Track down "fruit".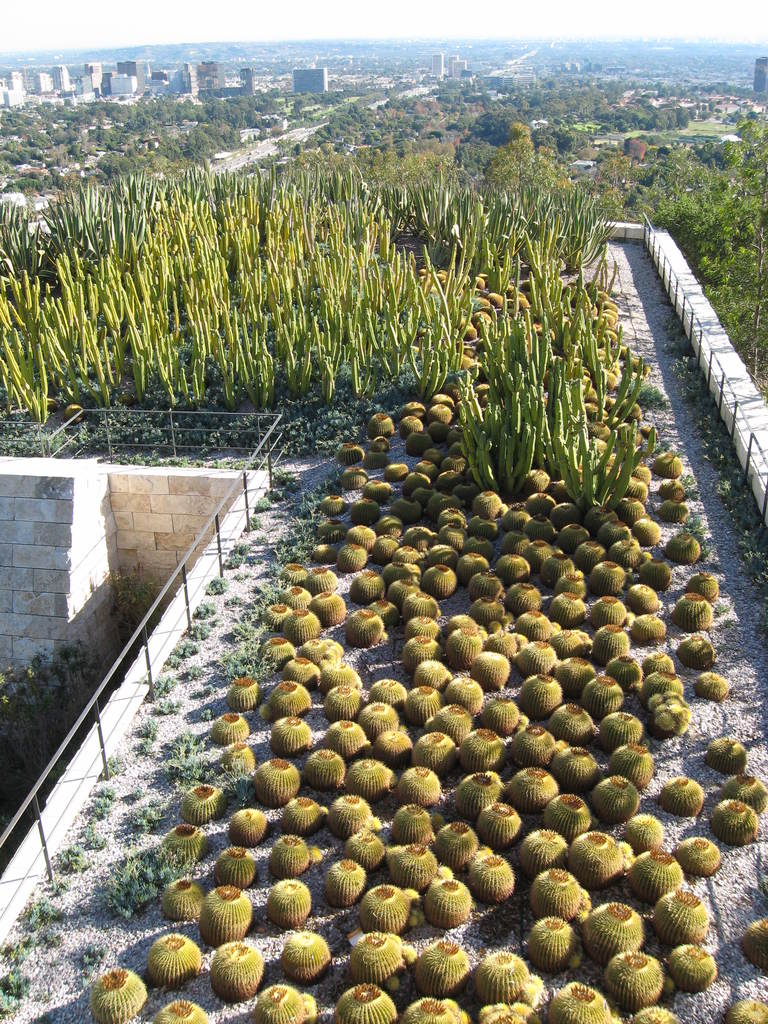
Tracked to <bbox>84, 970, 145, 1022</bbox>.
